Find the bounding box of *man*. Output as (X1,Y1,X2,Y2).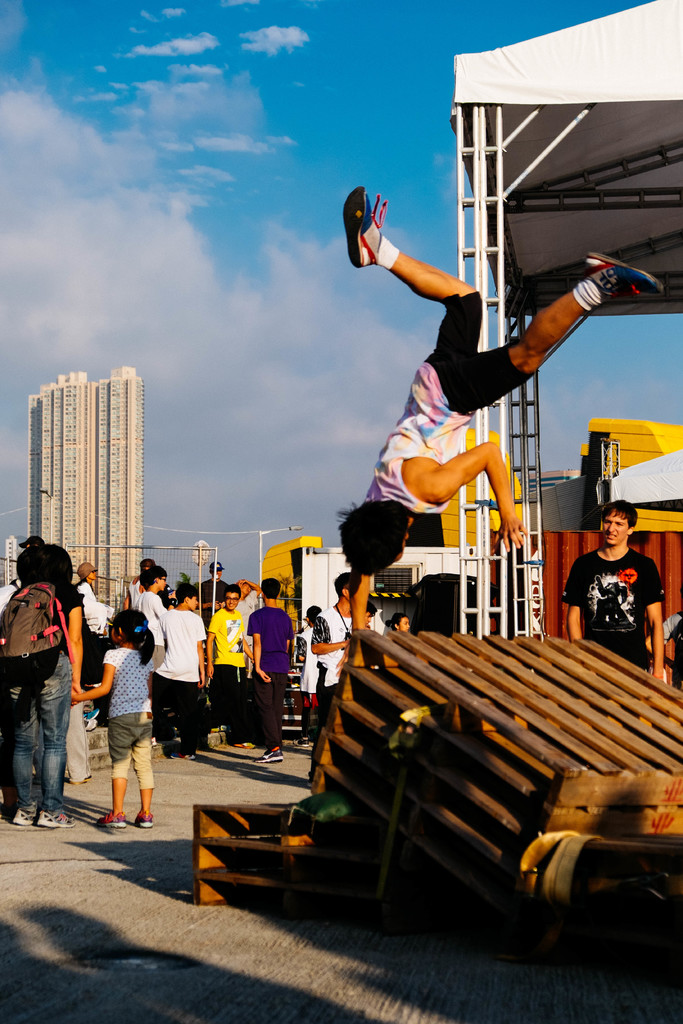
(238,579,262,629).
